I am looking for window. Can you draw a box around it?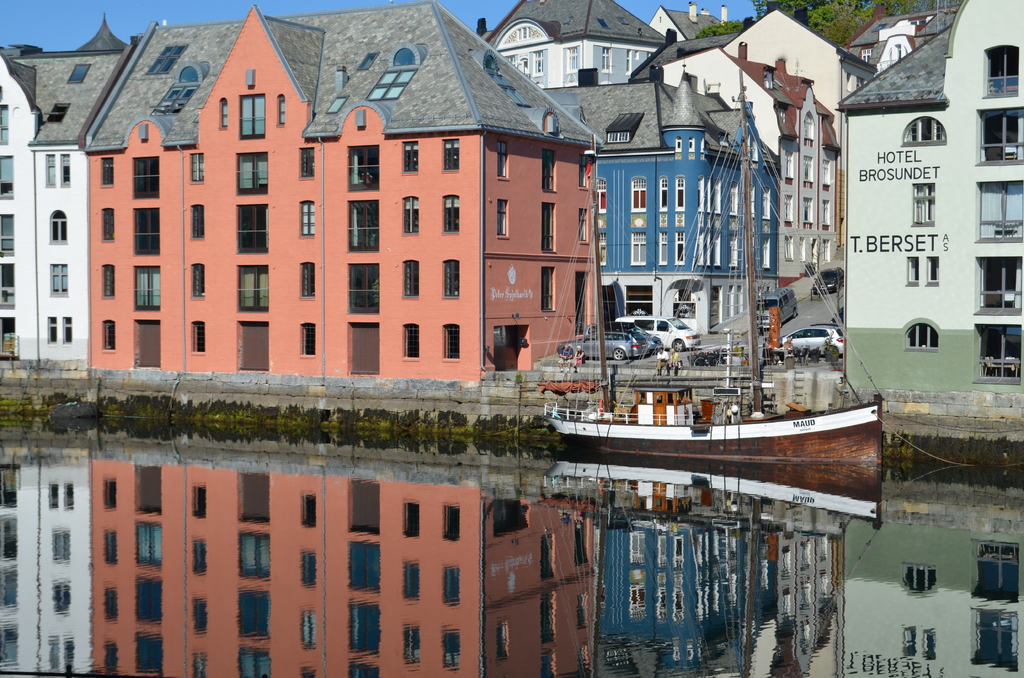
Sure, the bounding box is x1=275 y1=96 x2=287 y2=124.
